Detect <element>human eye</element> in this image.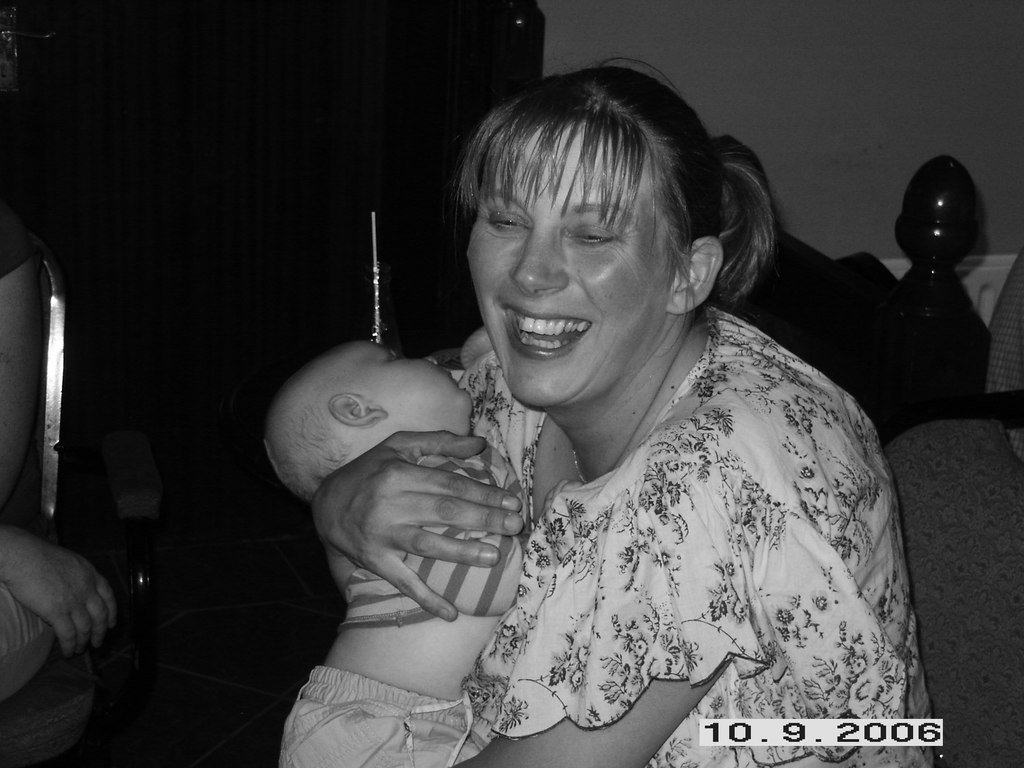
Detection: 566 221 615 248.
